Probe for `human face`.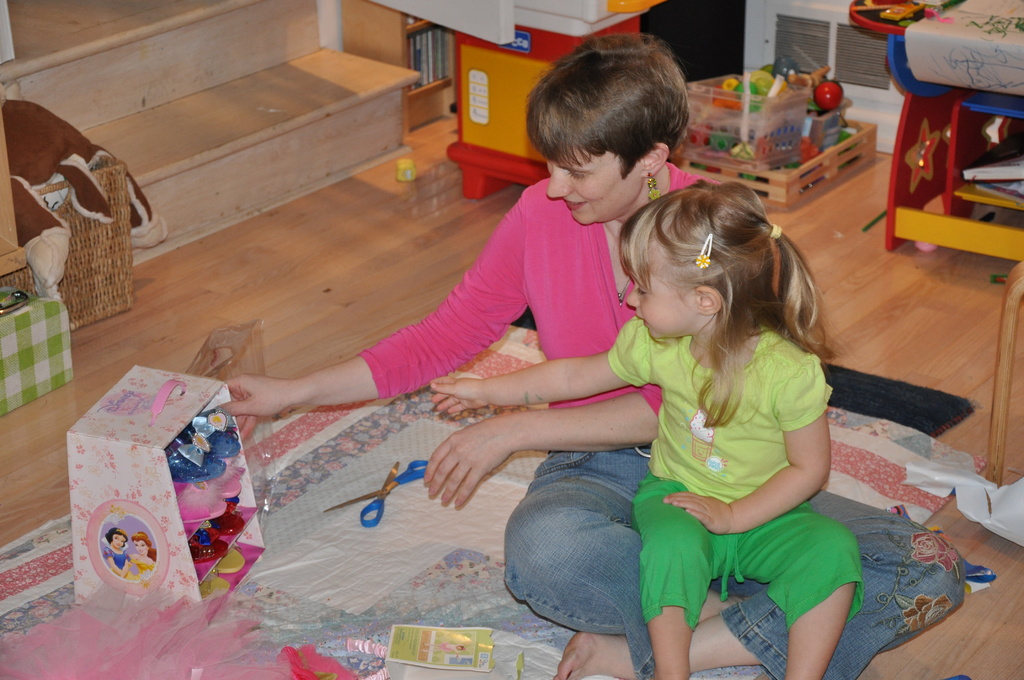
Probe result: (x1=133, y1=540, x2=149, y2=558).
